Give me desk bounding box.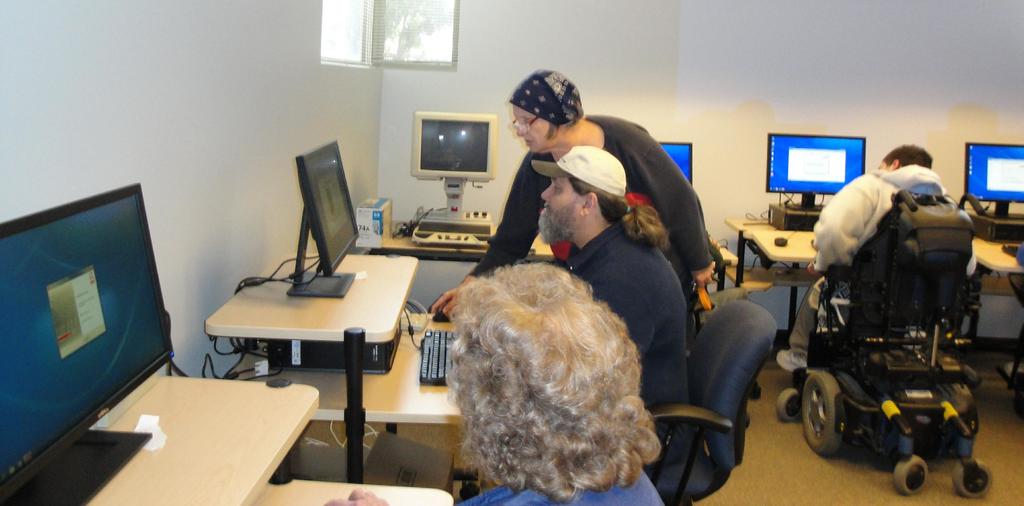
<region>724, 211, 810, 291</region>.
